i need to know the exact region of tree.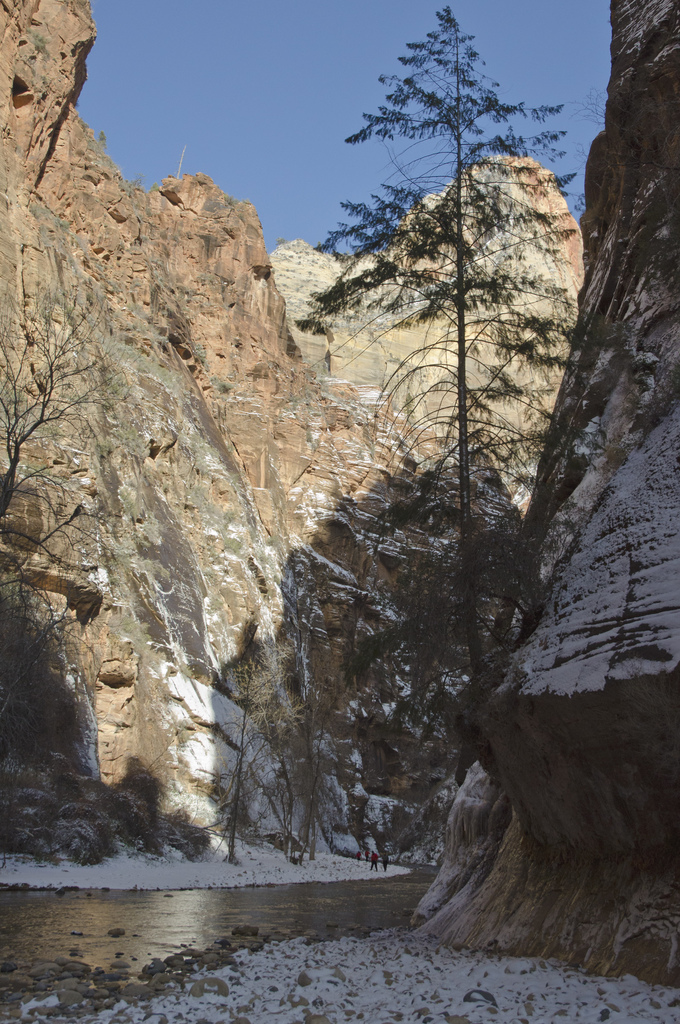
Region: bbox(0, 564, 99, 742).
